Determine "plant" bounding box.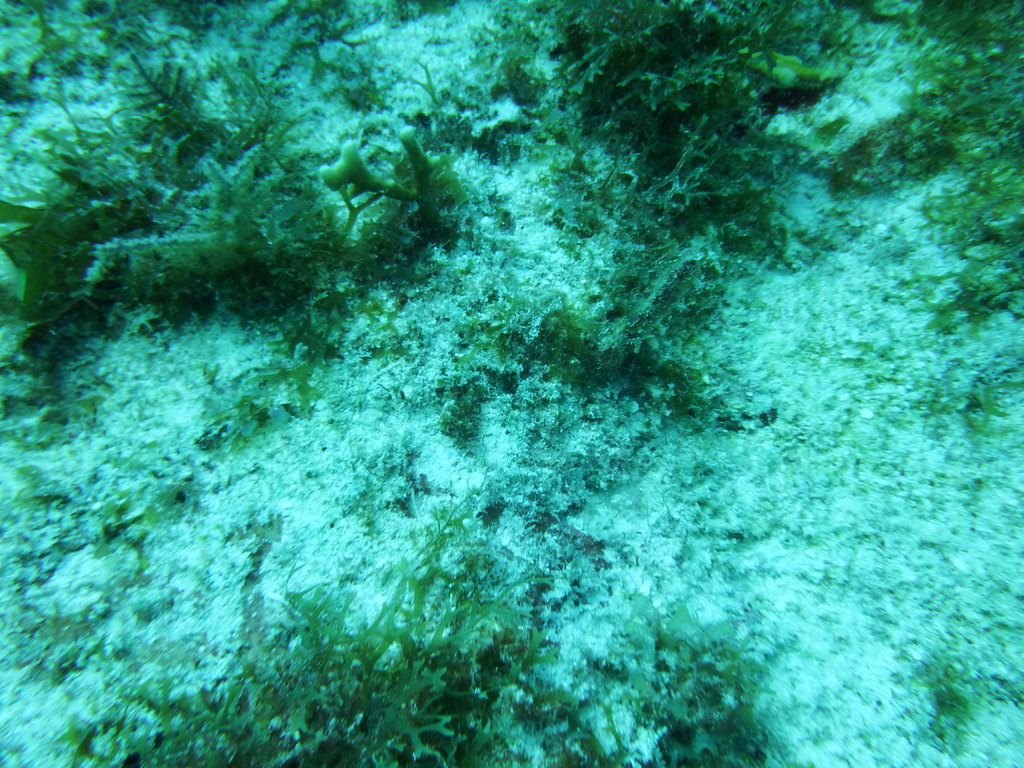
Determined: [left=54, top=486, right=774, bottom=767].
